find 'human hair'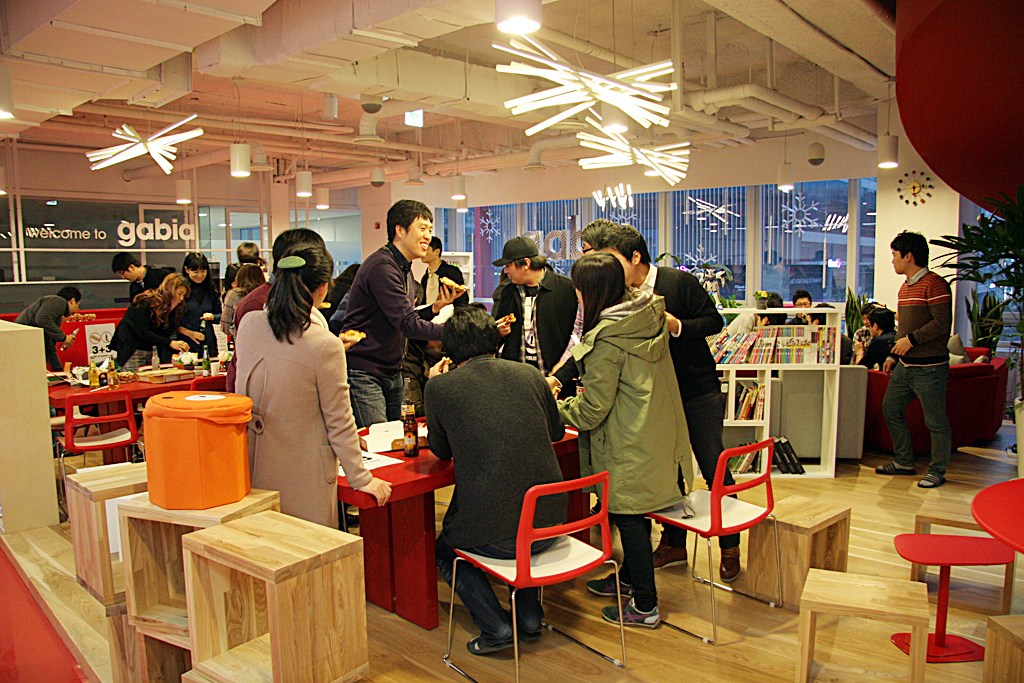
detection(887, 229, 929, 270)
